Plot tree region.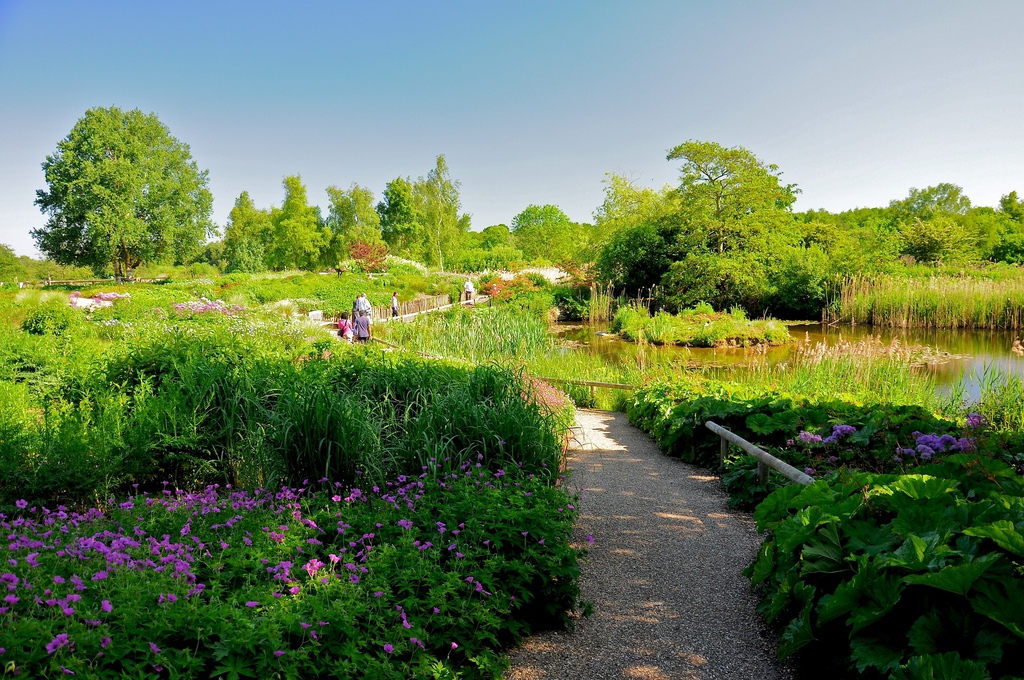
Plotted at rect(653, 127, 849, 311).
